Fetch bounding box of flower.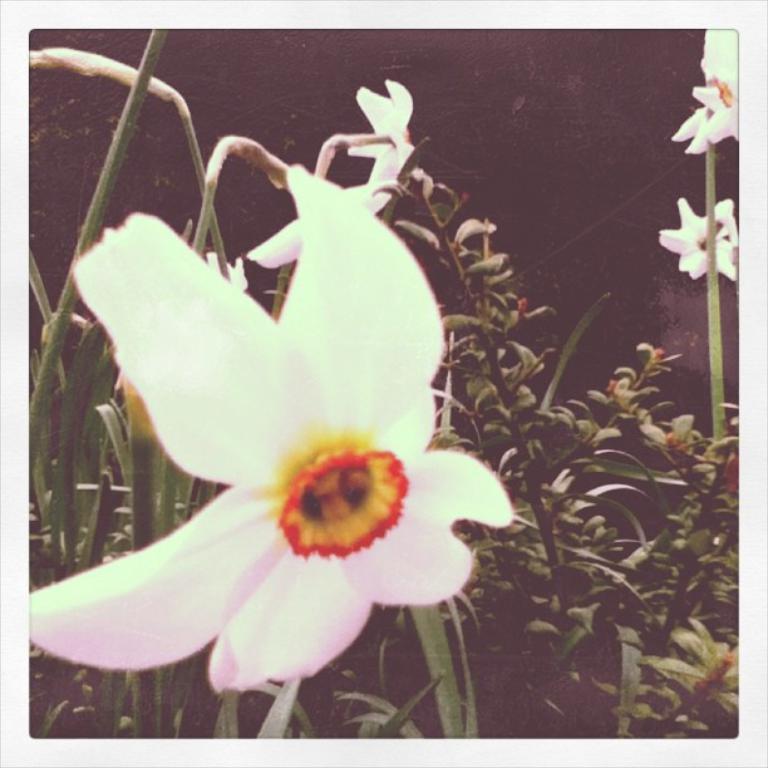
Bbox: 51:105:517:725.
